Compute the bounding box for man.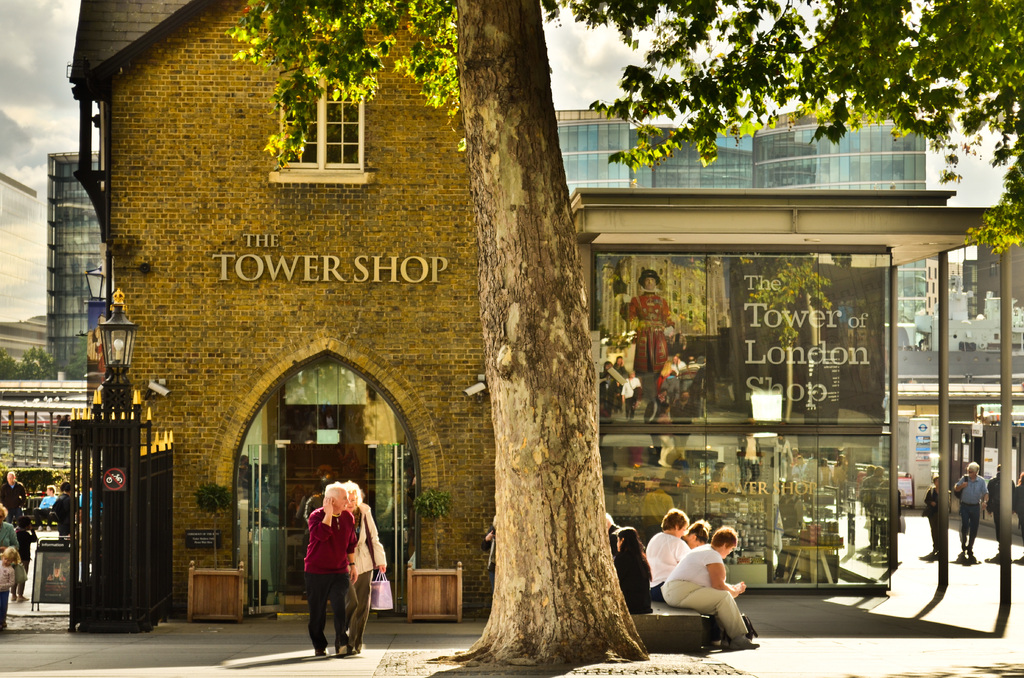
bbox(988, 464, 1023, 549).
